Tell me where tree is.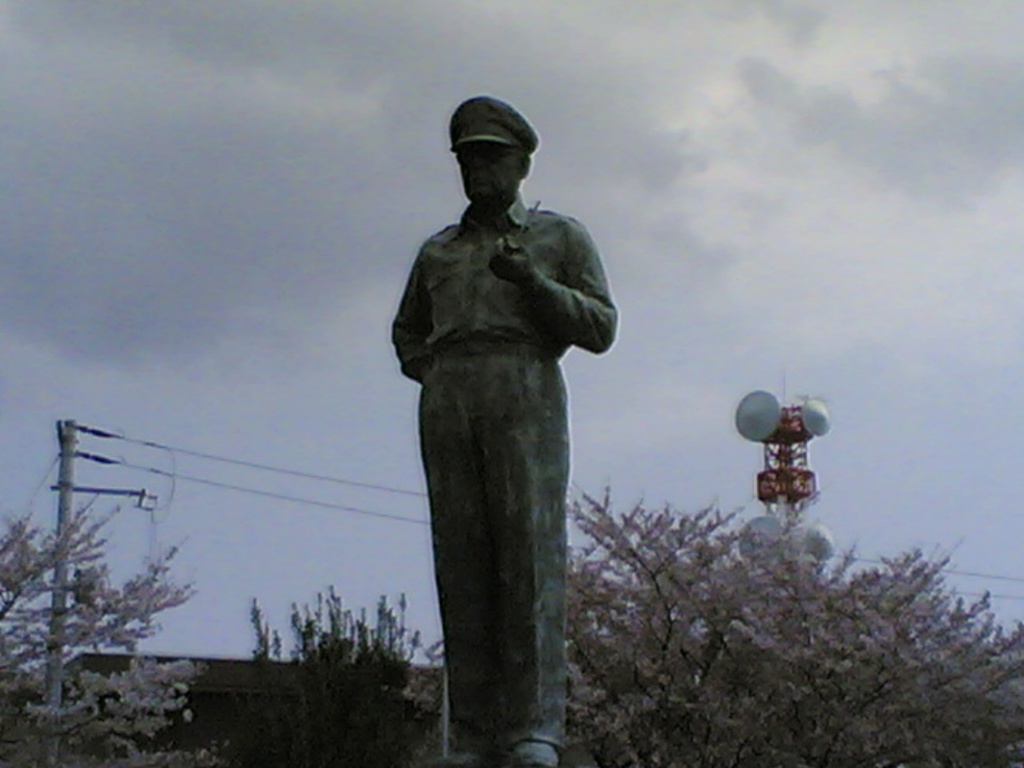
tree is at BBox(0, 480, 219, 767).
